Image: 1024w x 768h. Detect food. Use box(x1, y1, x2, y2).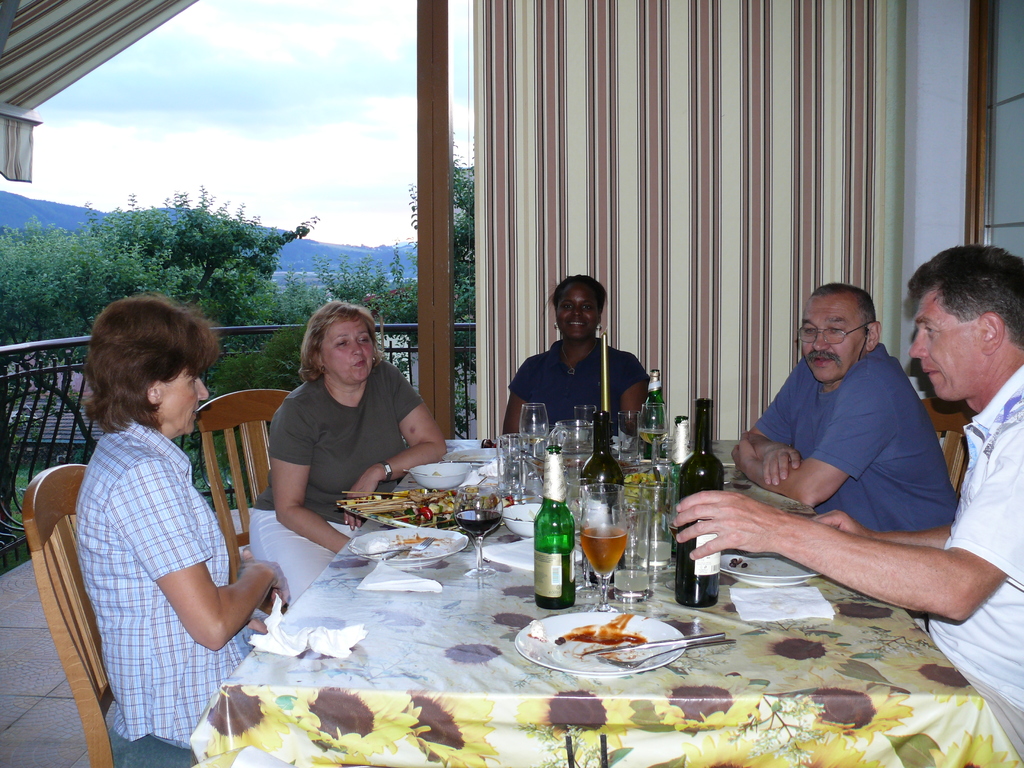
box(431, 467, 444, 481).
